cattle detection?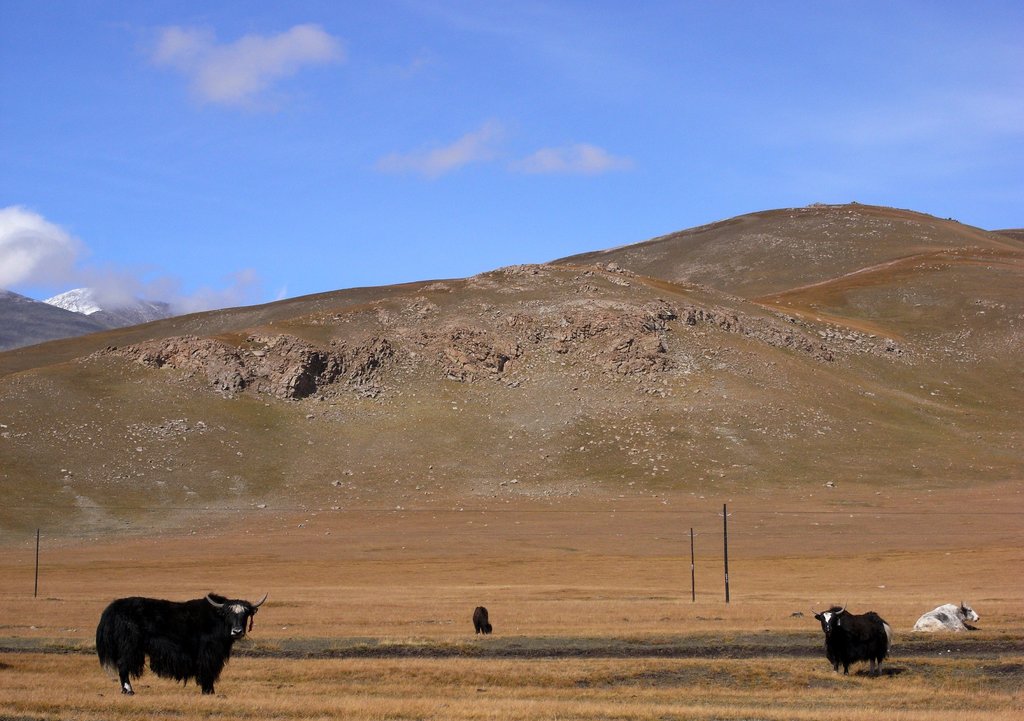
rect(913, 598, 977, 631)
